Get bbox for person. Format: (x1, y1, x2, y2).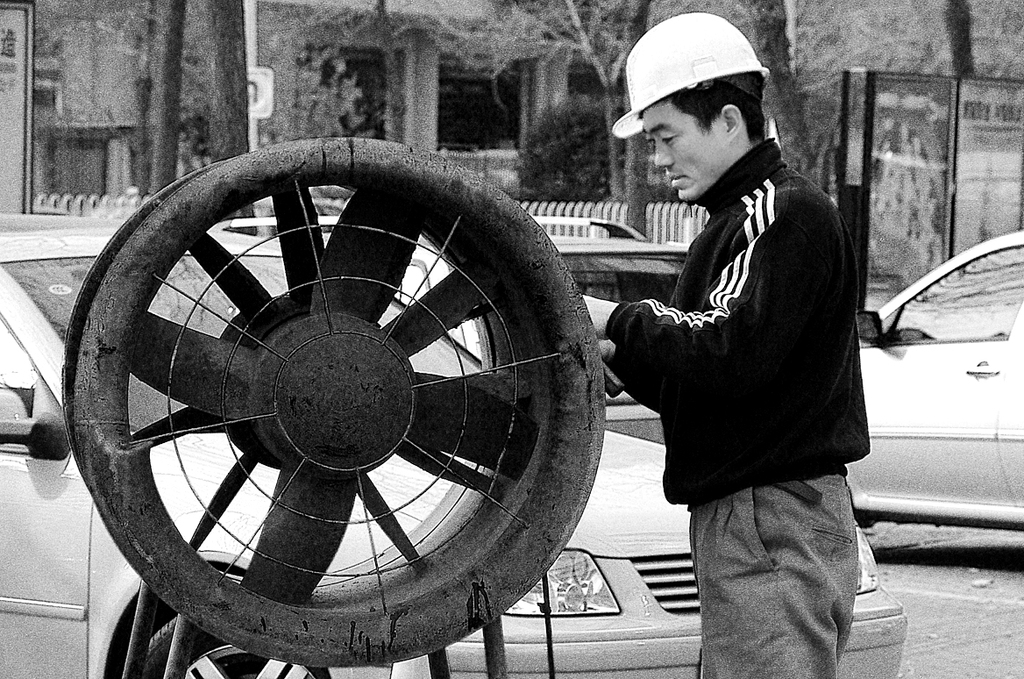
(580, 10, 860, 678).
